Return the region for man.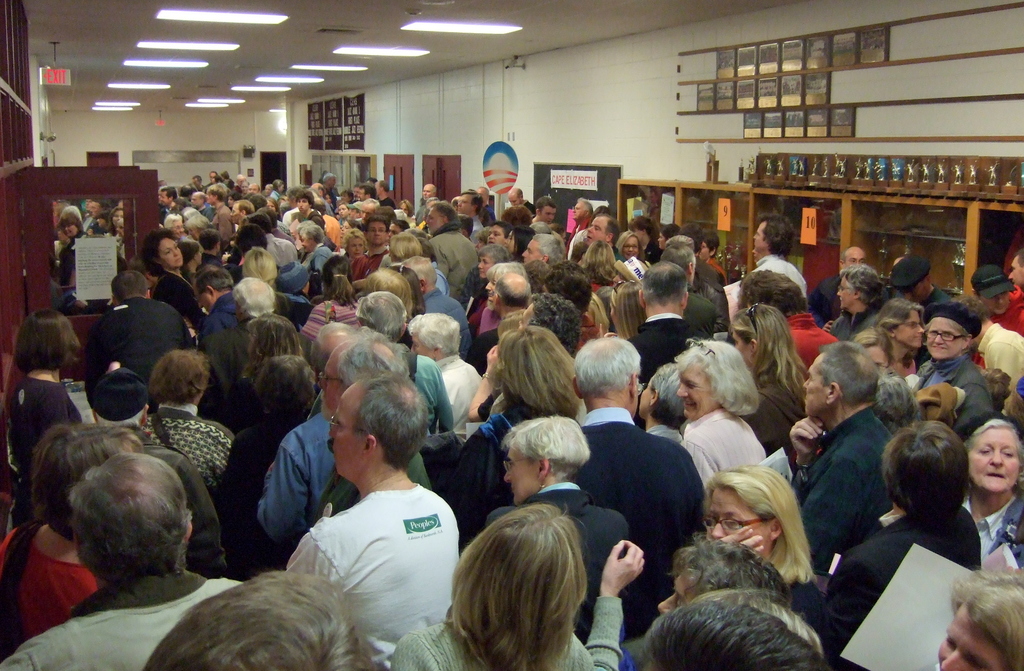
(92, 367, 228, 577).
